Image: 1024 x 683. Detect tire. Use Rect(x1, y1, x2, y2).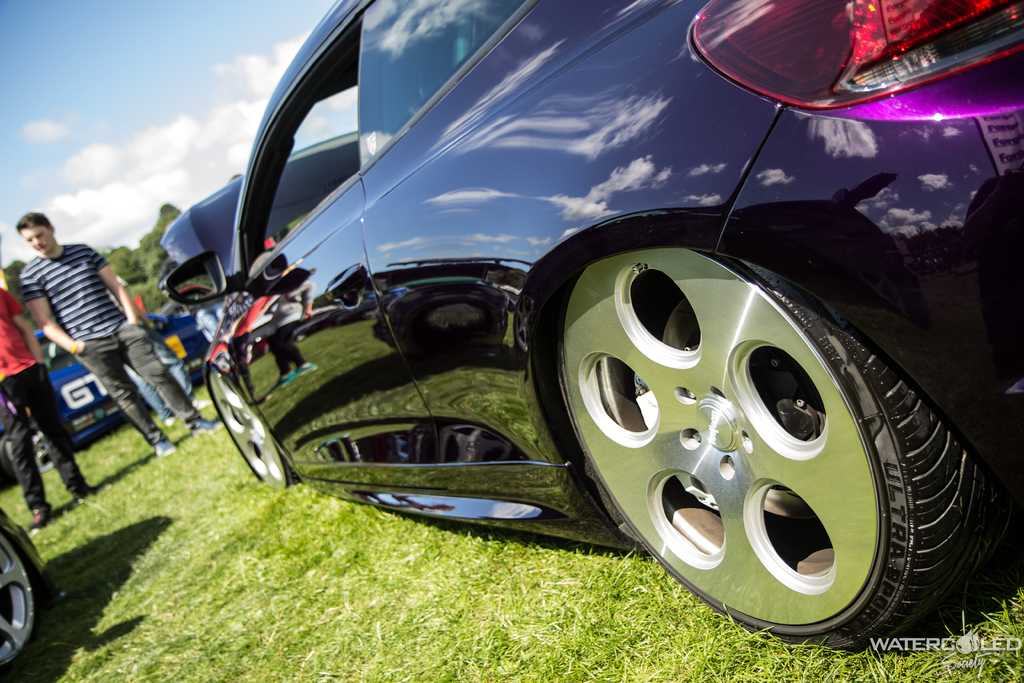
Rect(2, 428, 60, 477).
